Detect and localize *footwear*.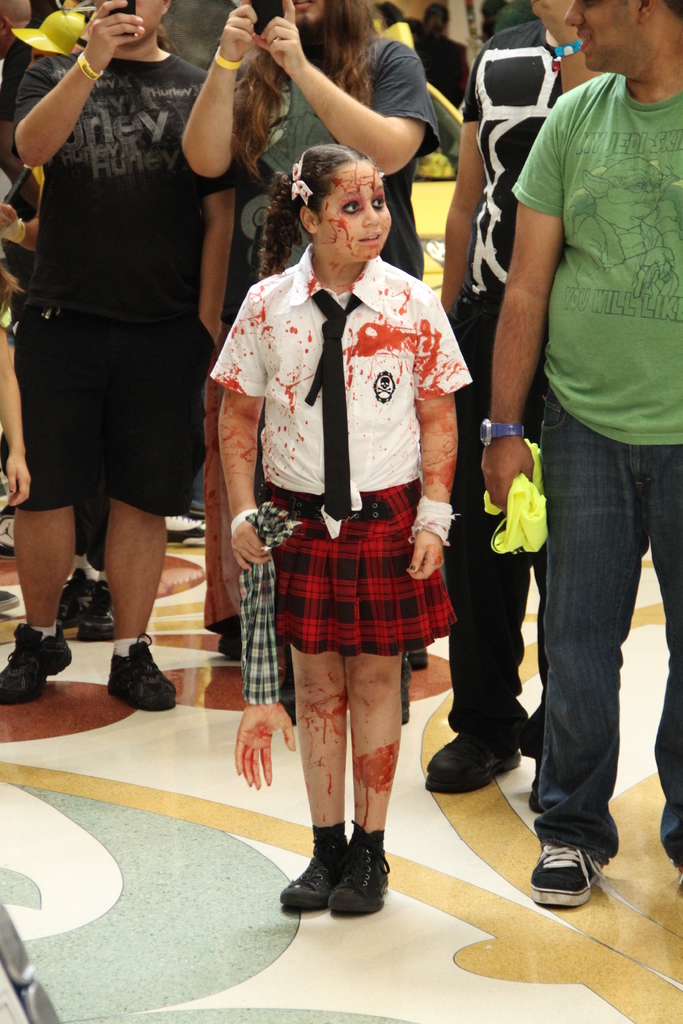
Localized at <region>286, 818, 343, 911</region>.
